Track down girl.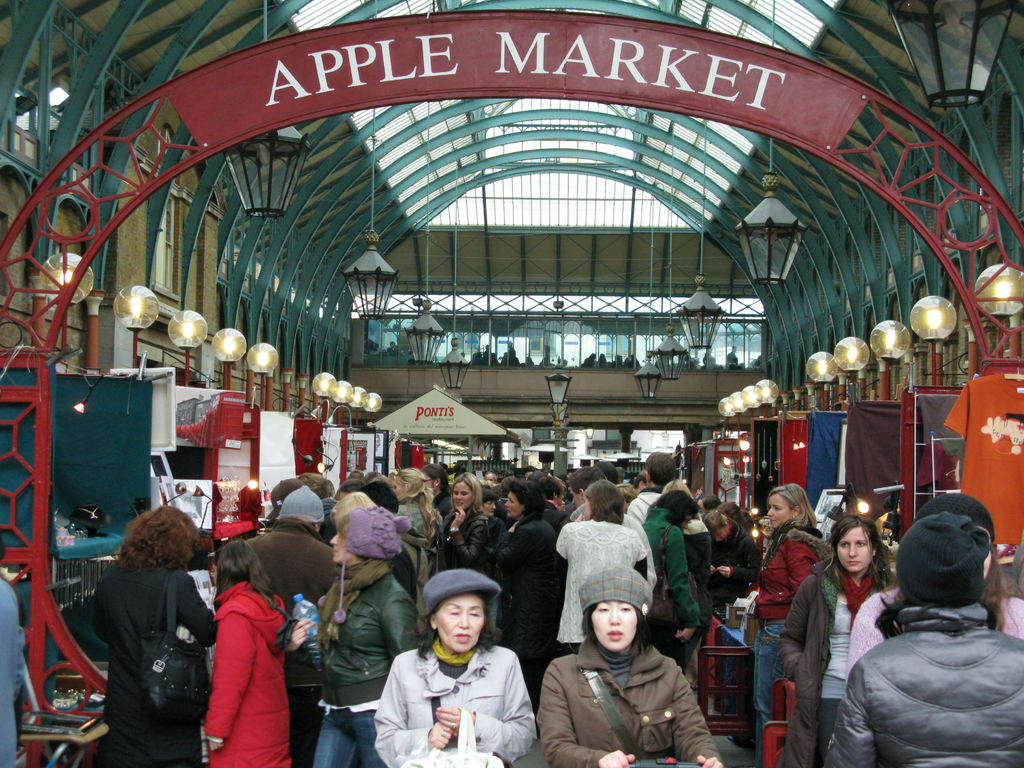
Tracked to 202, 538, 289, 767.
